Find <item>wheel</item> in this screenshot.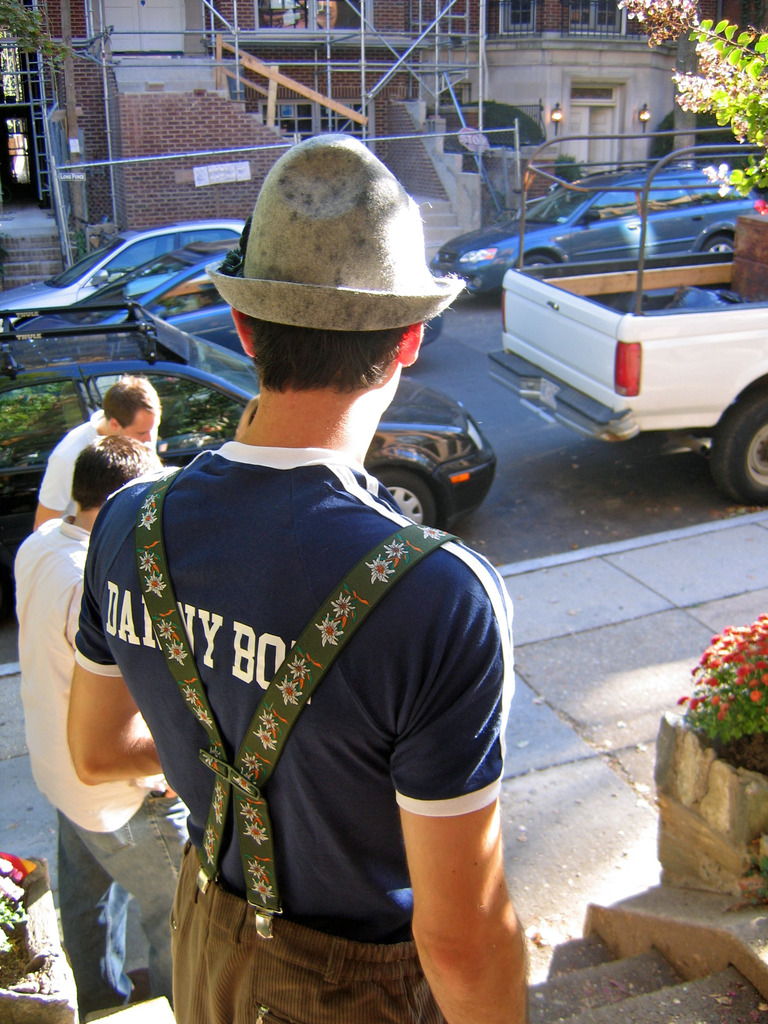
The bounding box for <item>wheel</item> is {"x1": 705, "y1": 388, "x2": 767, "y2": 505}.
